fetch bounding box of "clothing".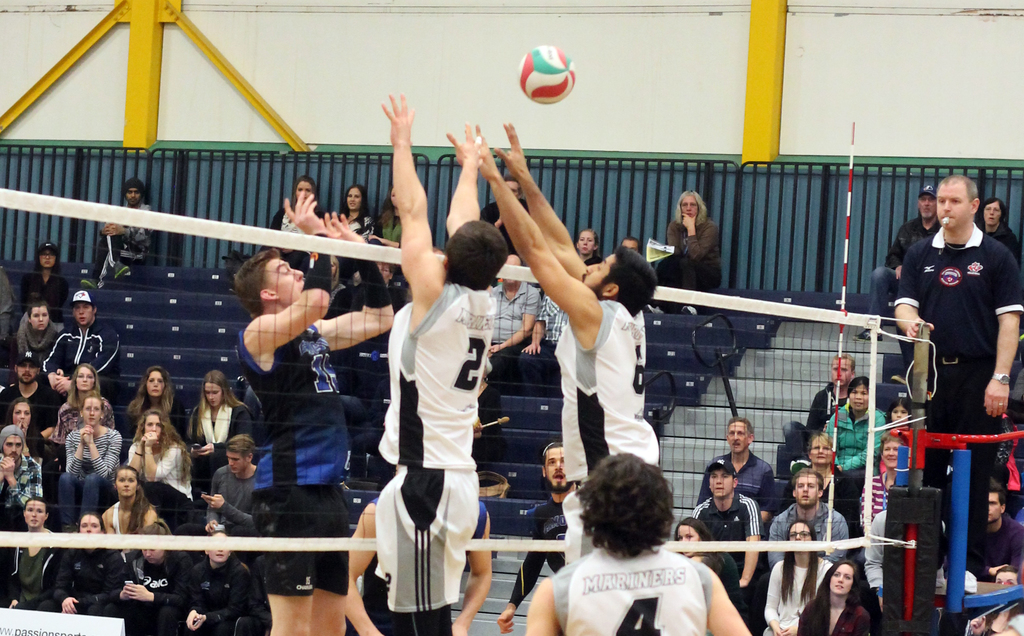
Bbox: bbox(376, 282, 500, 635).
